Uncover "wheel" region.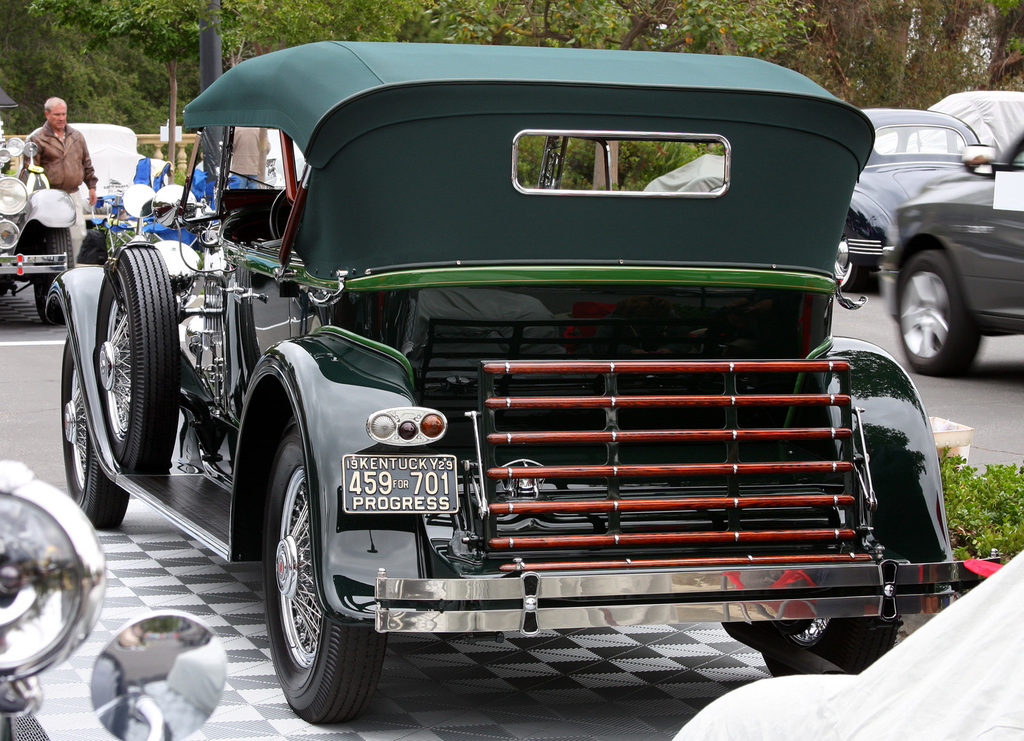
Uncovered: bbox=[251, 428, 406, 731].
